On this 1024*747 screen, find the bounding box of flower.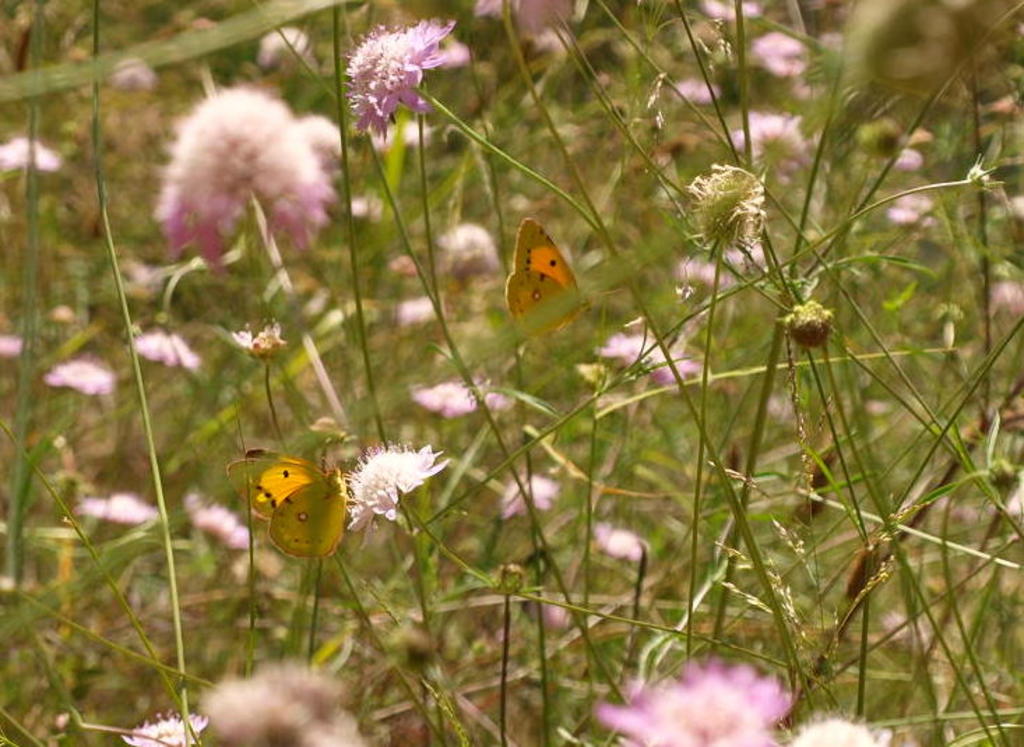
Bounding box: [left=49, top=343, right=130, bottom=406].
